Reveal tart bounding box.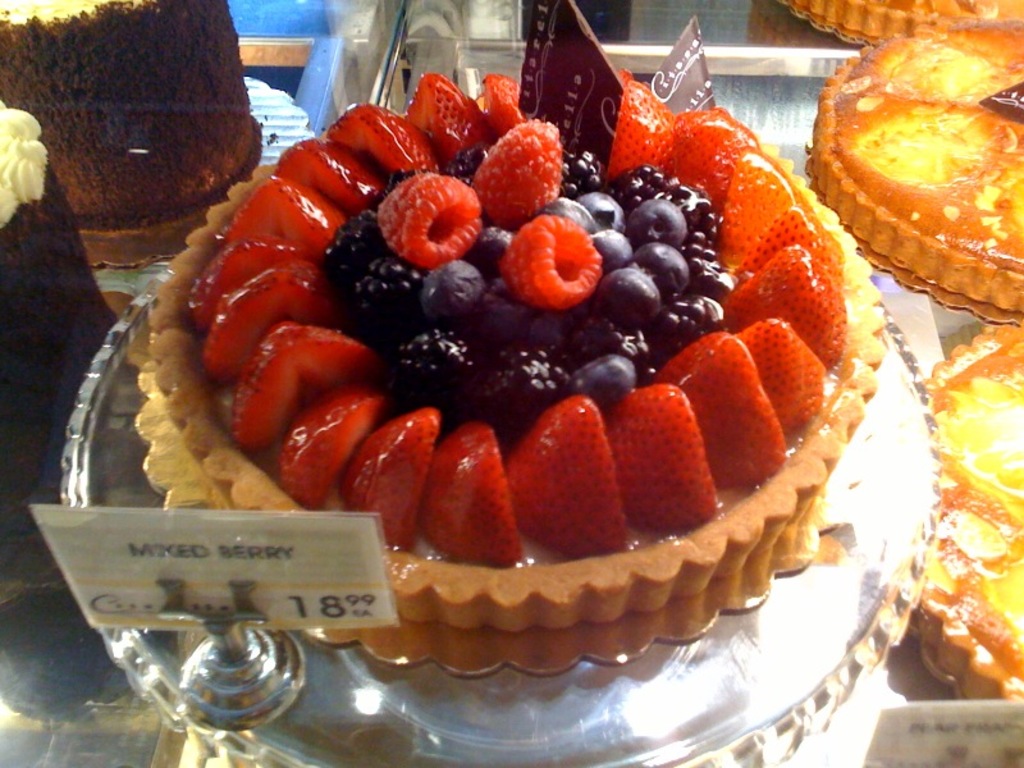
Revealed: left=919, top=321, right=1023, bottom=712.
